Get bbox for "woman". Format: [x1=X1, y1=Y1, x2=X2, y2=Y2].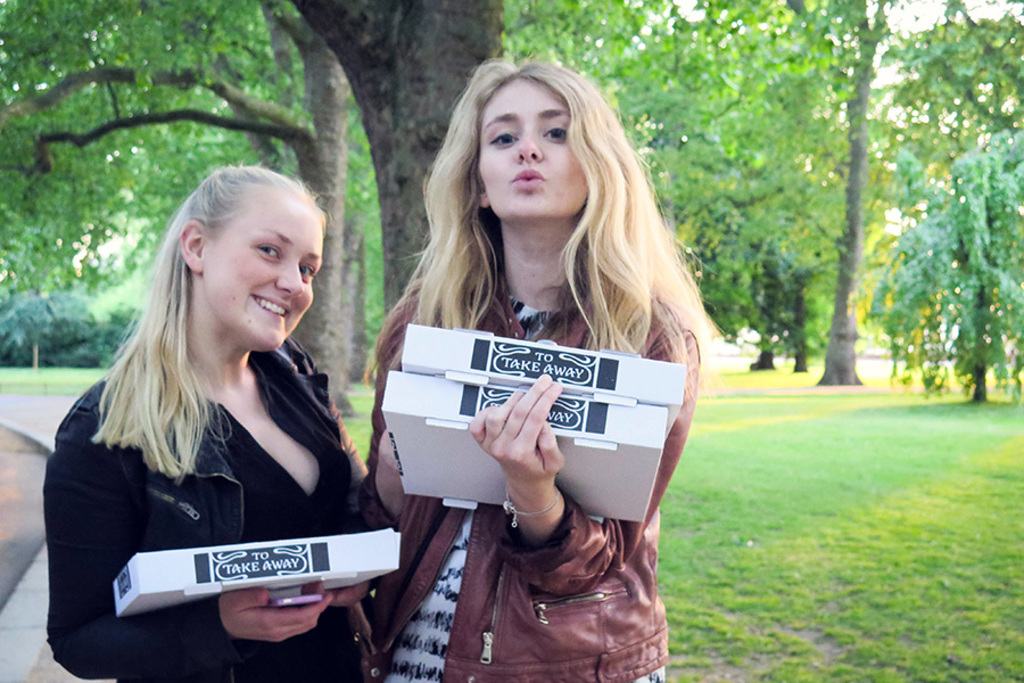
[x1=360, y1=56, x2=718, y2=682].
